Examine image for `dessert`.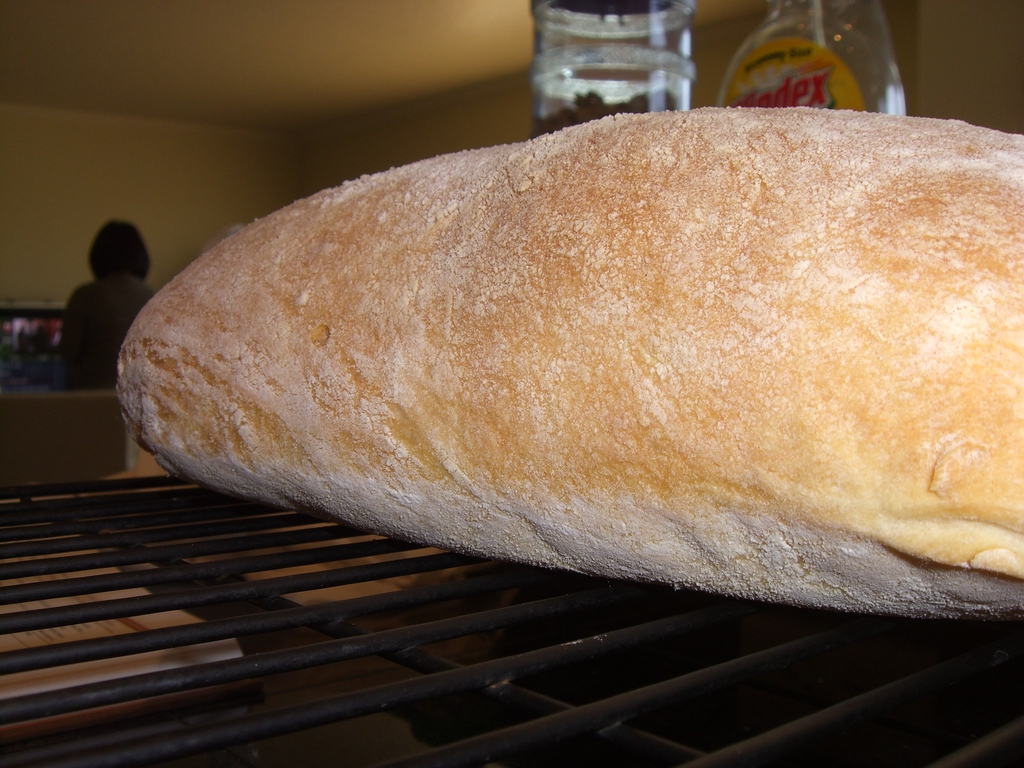
Examination result: <box>113,107,1023,624</box>.
